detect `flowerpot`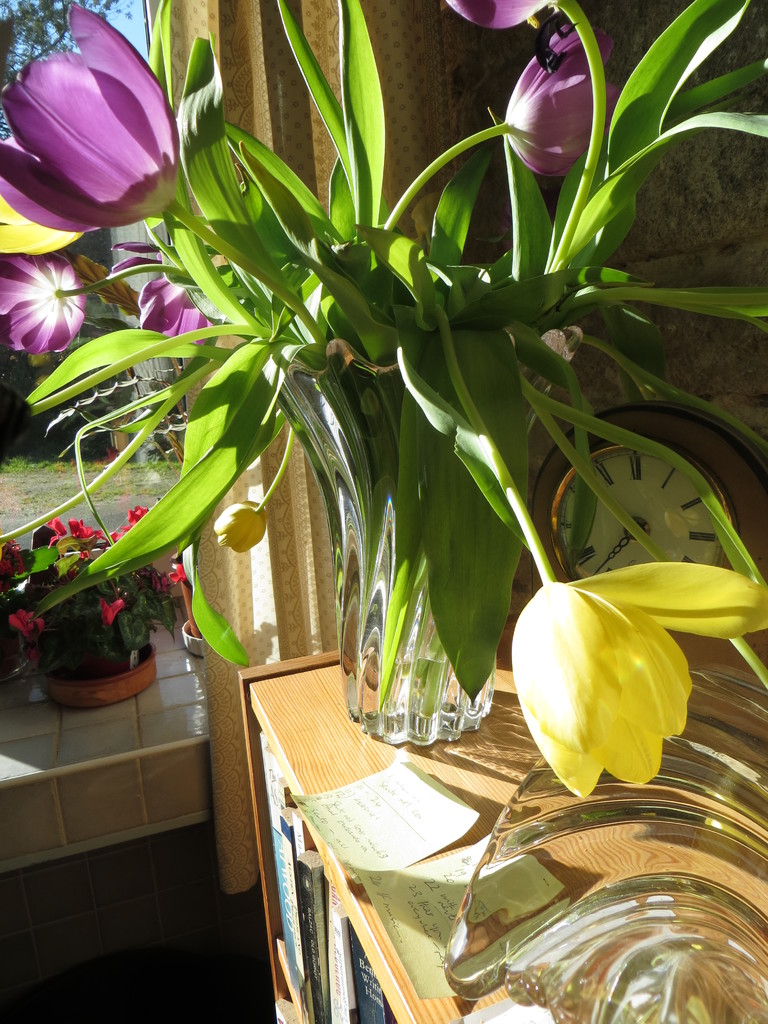
42 644 161 714
